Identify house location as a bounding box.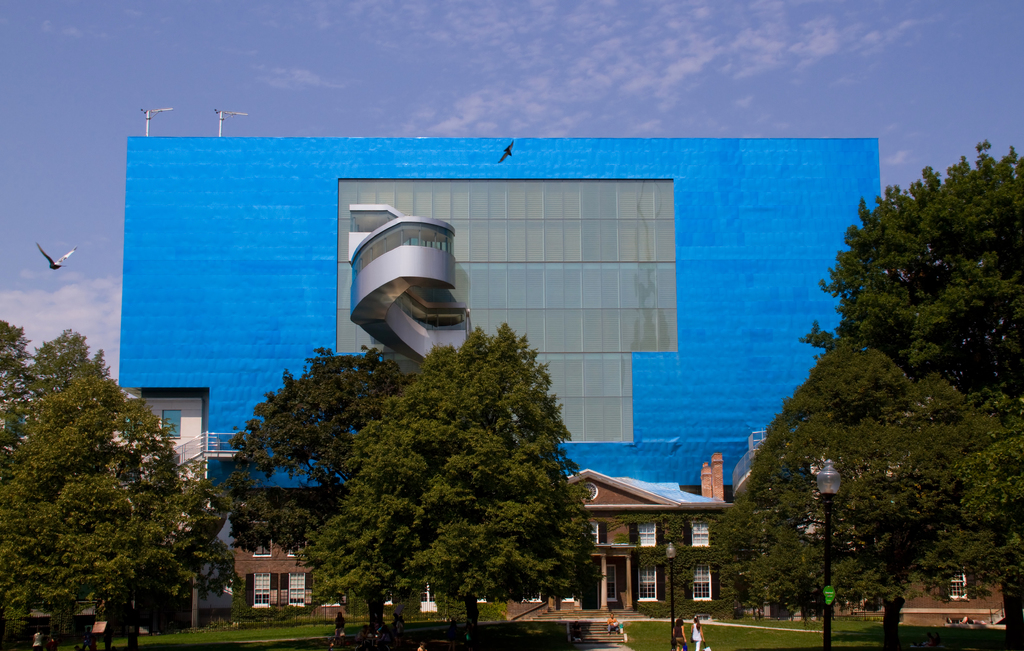
114/106/884/496.
